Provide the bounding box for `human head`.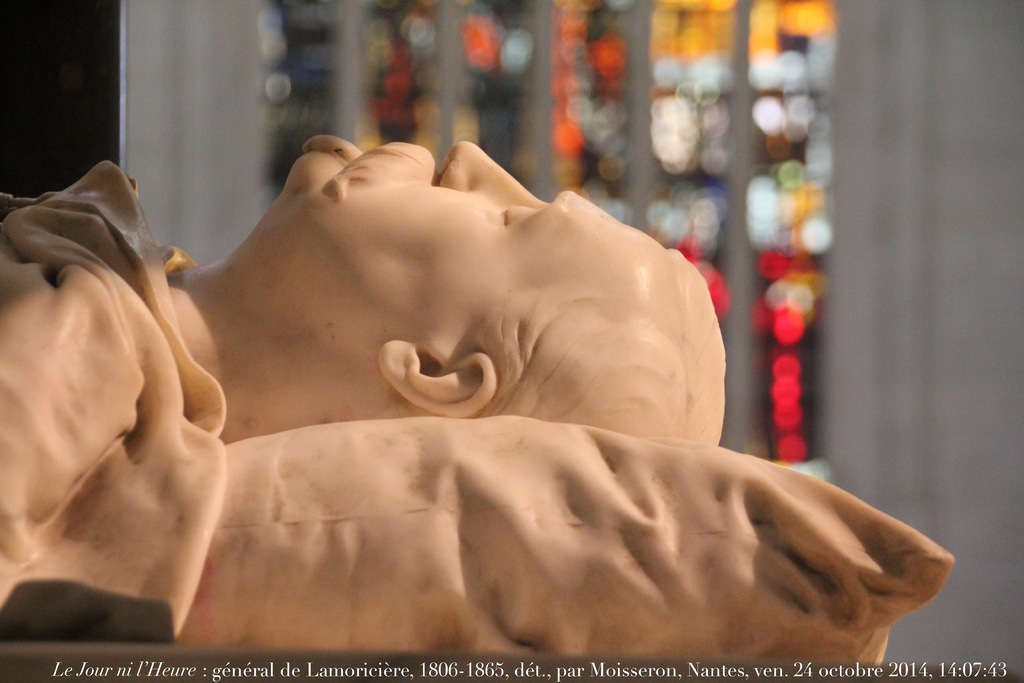
region(211, 133, 593, 406).
